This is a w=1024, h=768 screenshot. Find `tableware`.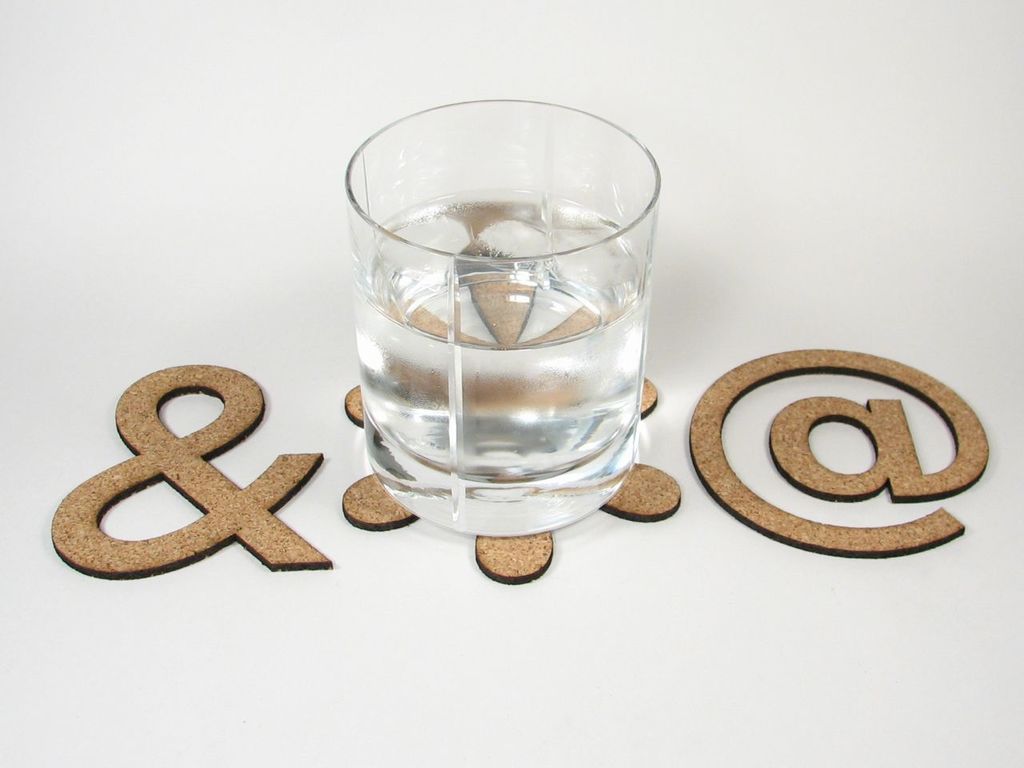
Bounding box: x1=336 y1=130 x2=612 y2=469.
